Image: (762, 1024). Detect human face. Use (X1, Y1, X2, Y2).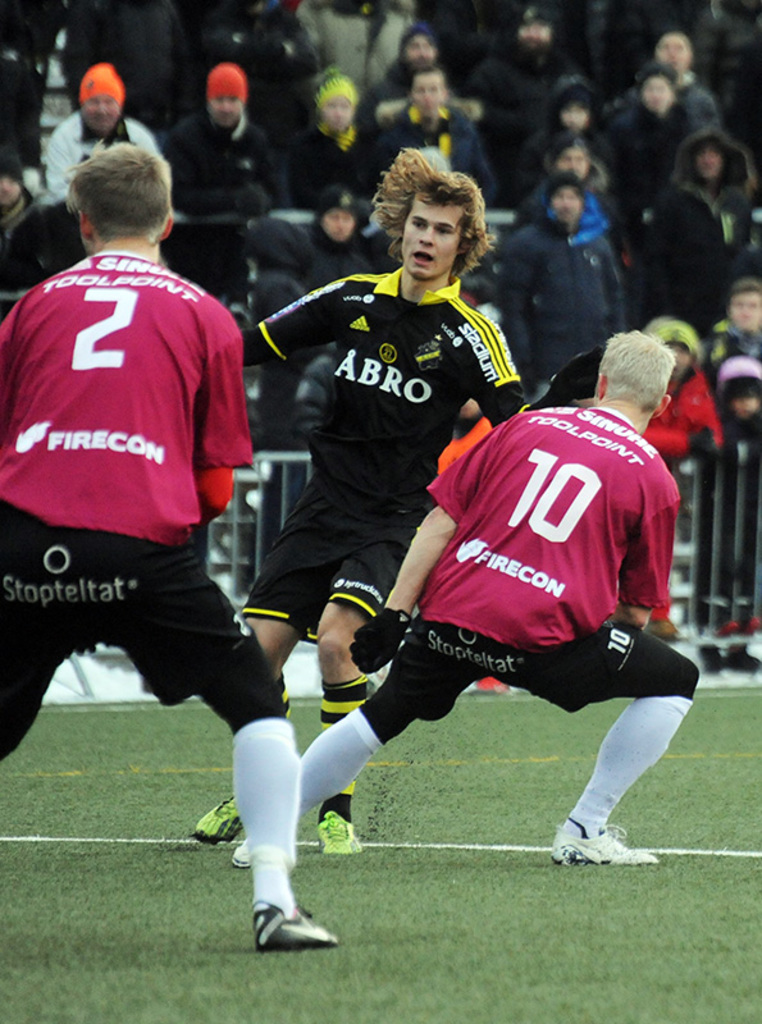
(419, 78, 450, 110).
